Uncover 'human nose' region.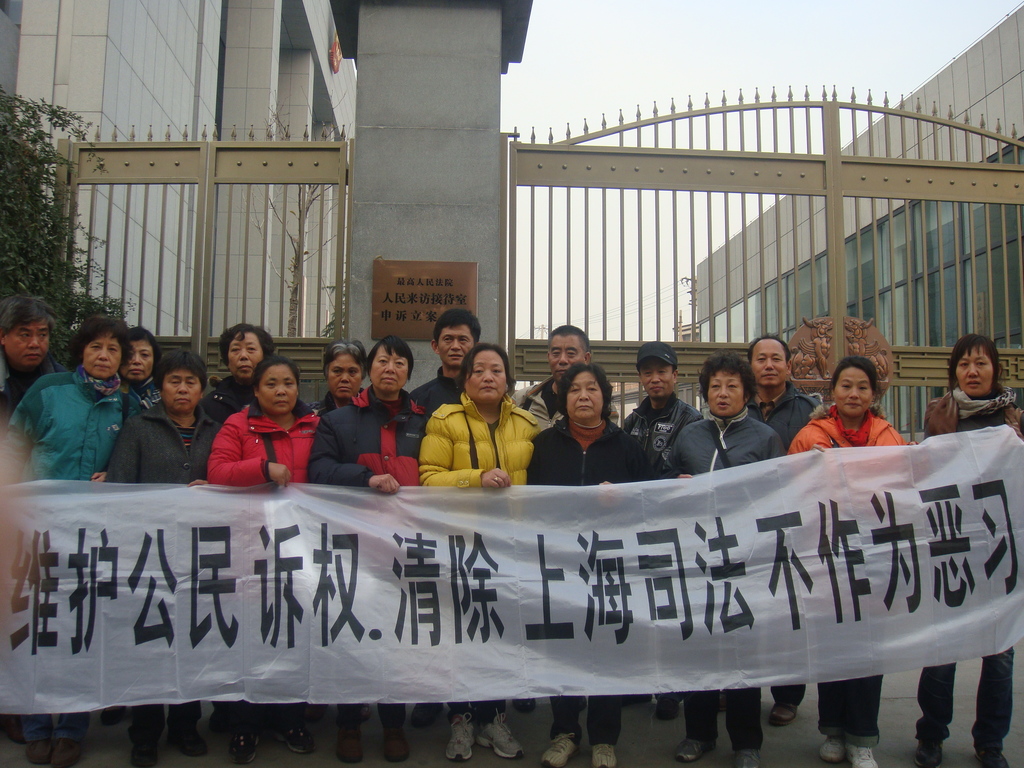
Uncovered: box=[651, 373, 662, 383].
